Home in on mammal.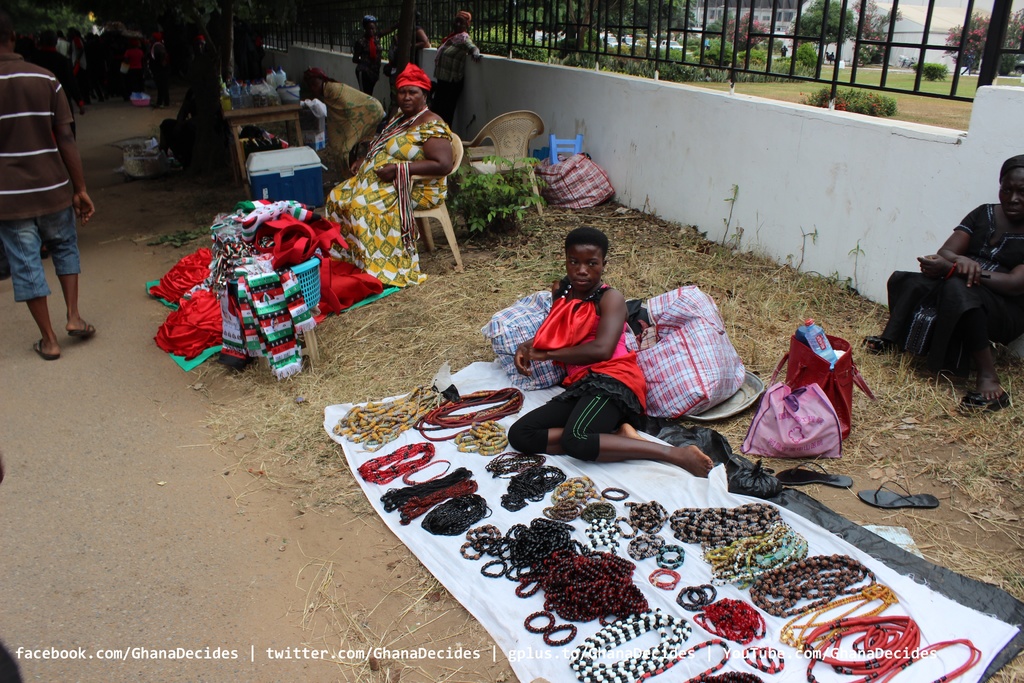
Homed in at x1=33 y1=28 x2=75 y2=144.
